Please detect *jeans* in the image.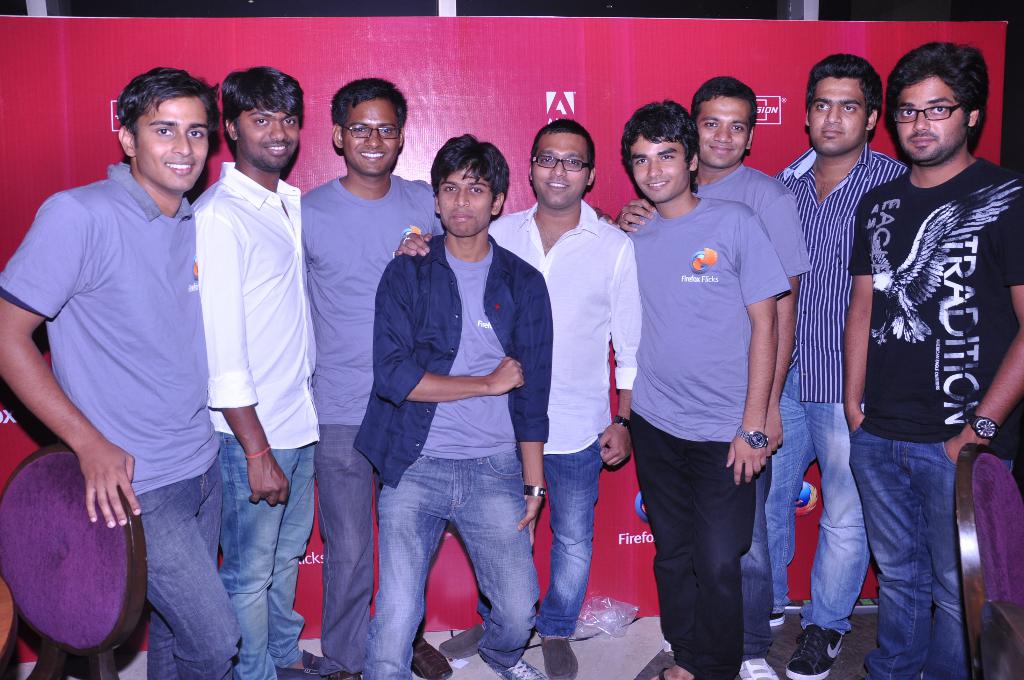
(131,460,241,679).
